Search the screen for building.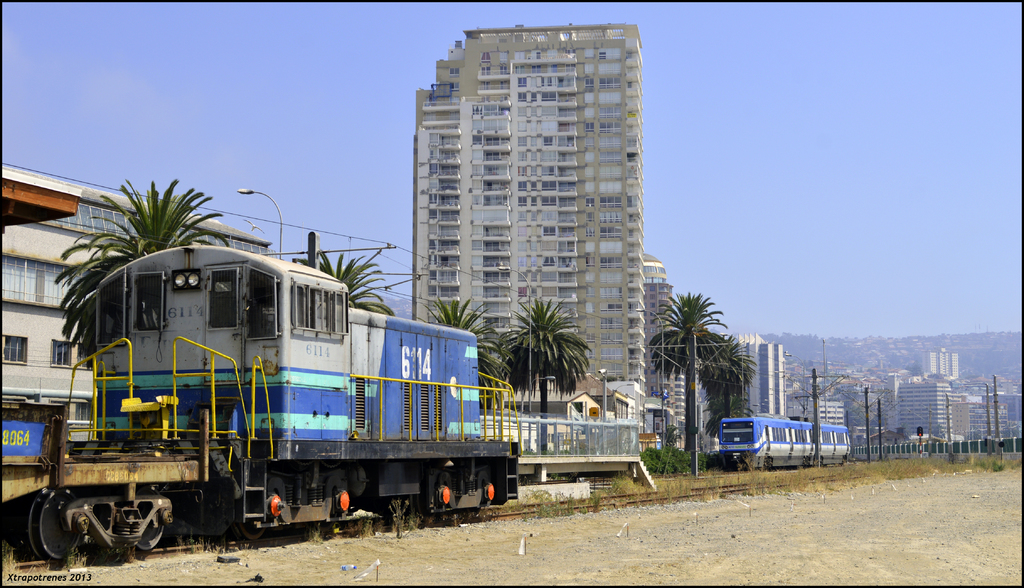
Found at box=[0, 167, 268, 501].
